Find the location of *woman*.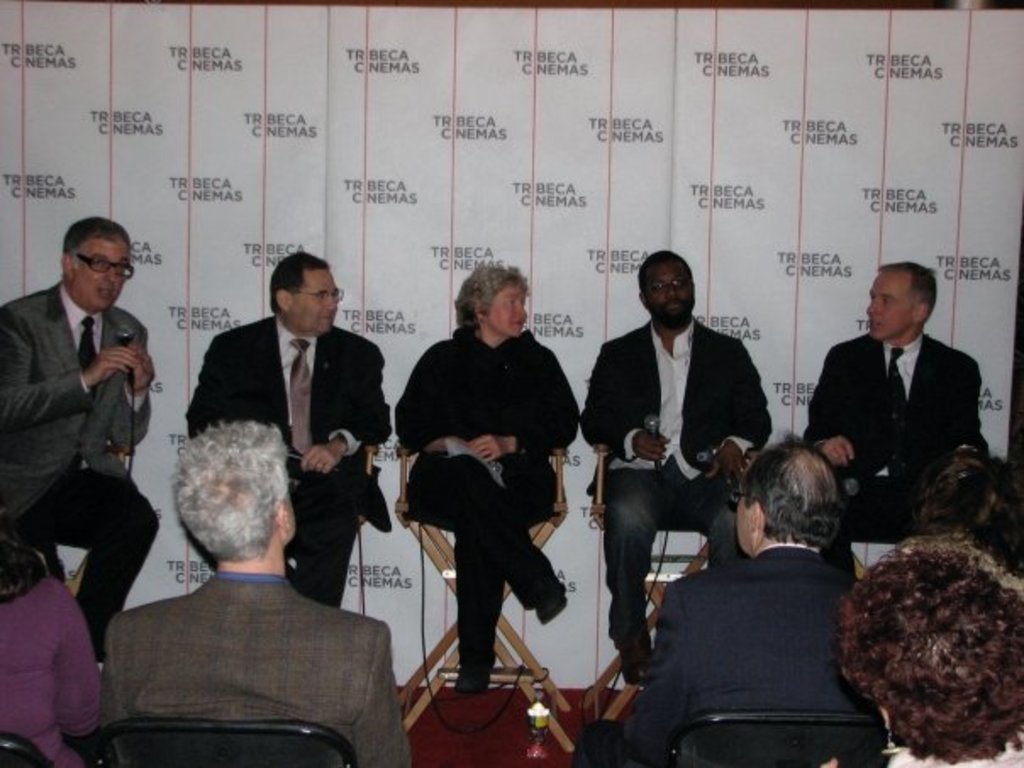
Location: bbox=[838, 541, 1022, 766].
